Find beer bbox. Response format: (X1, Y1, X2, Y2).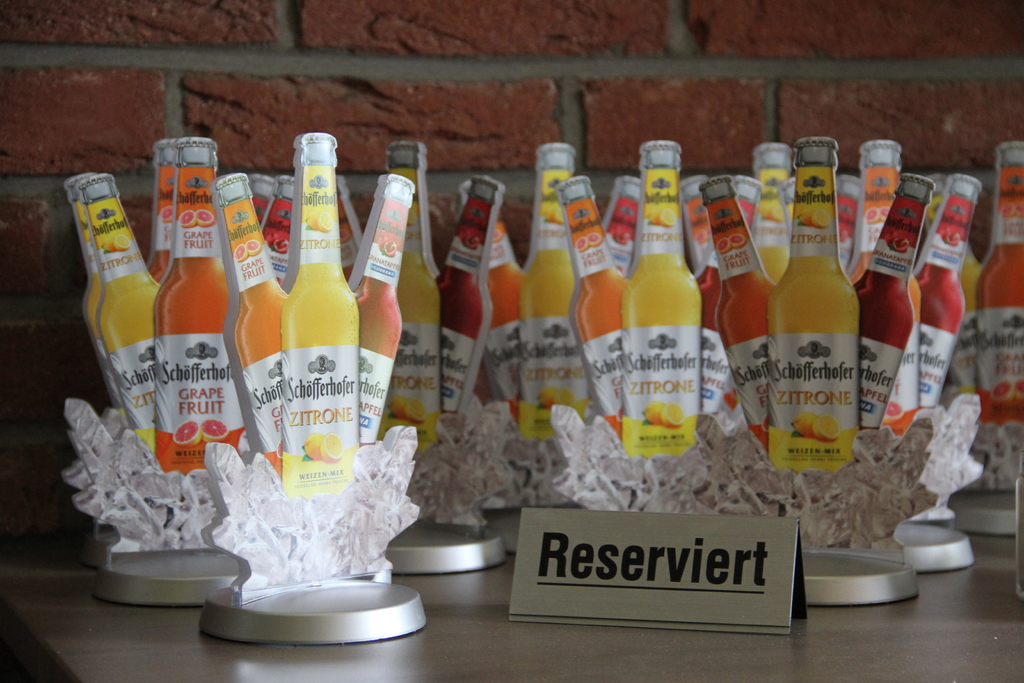
(909, 161, 990, 444).
